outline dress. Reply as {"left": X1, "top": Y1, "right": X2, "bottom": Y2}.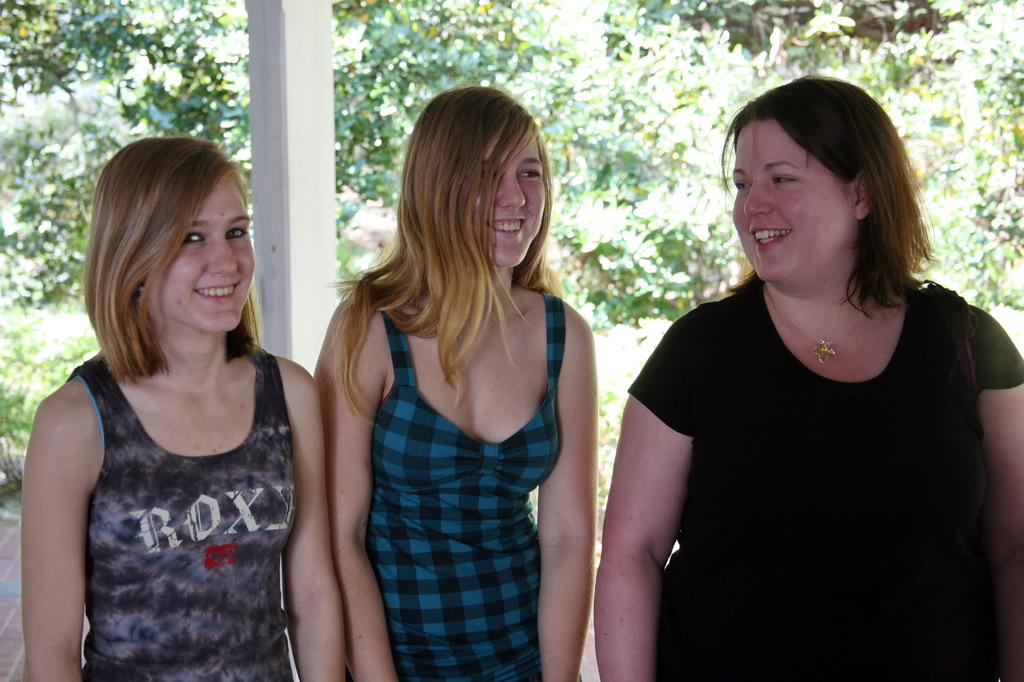
{"left": 367, "top": 289, "right": 582, "bottom": 681}.
